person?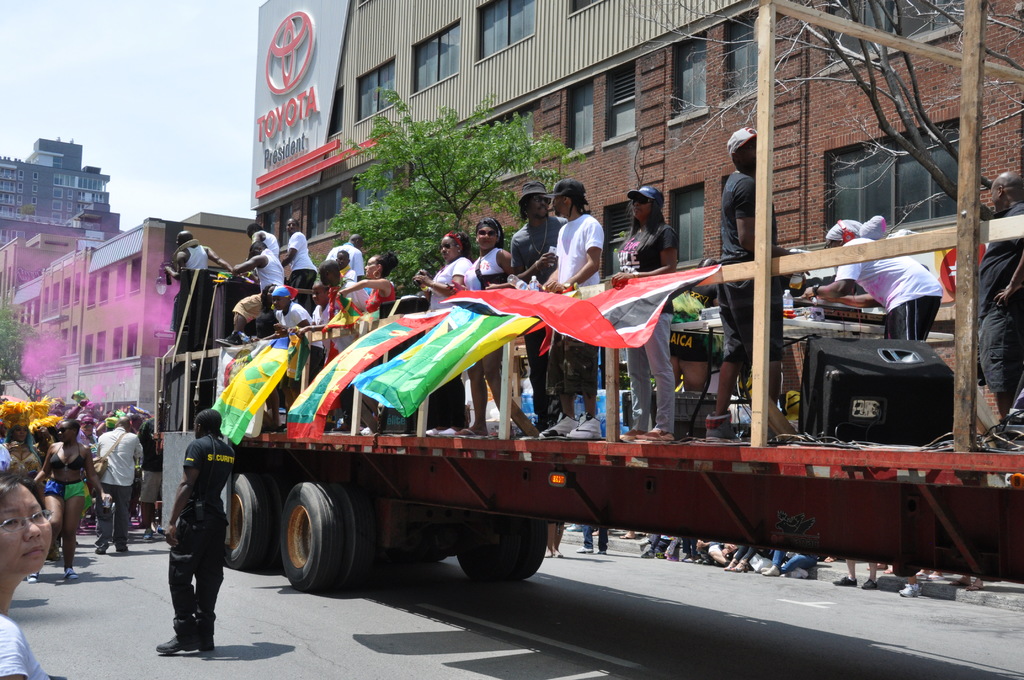
rect(156, 409, 228, 658)
